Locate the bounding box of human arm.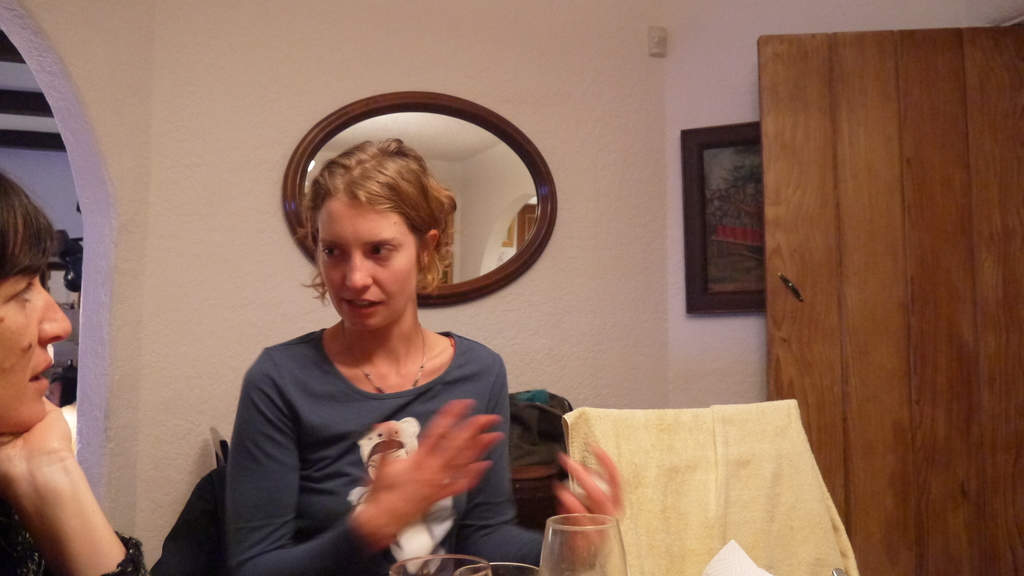
Bounding box: x1=231, y1=347, x2=506, y2=575.
